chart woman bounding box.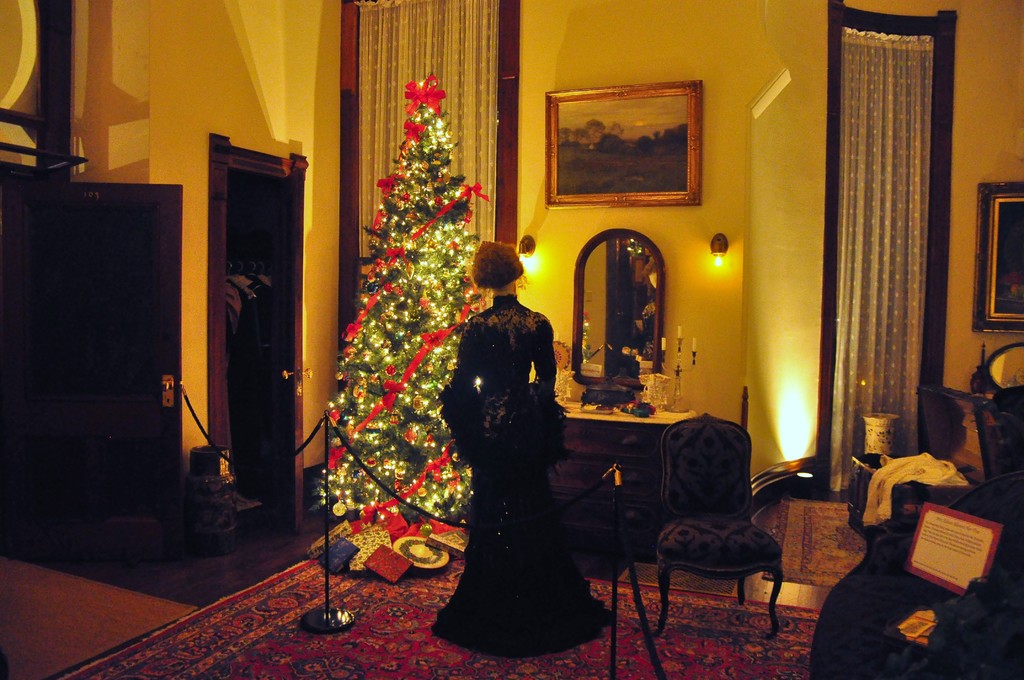
Charted: select_region(441, 224, 571, 631).
